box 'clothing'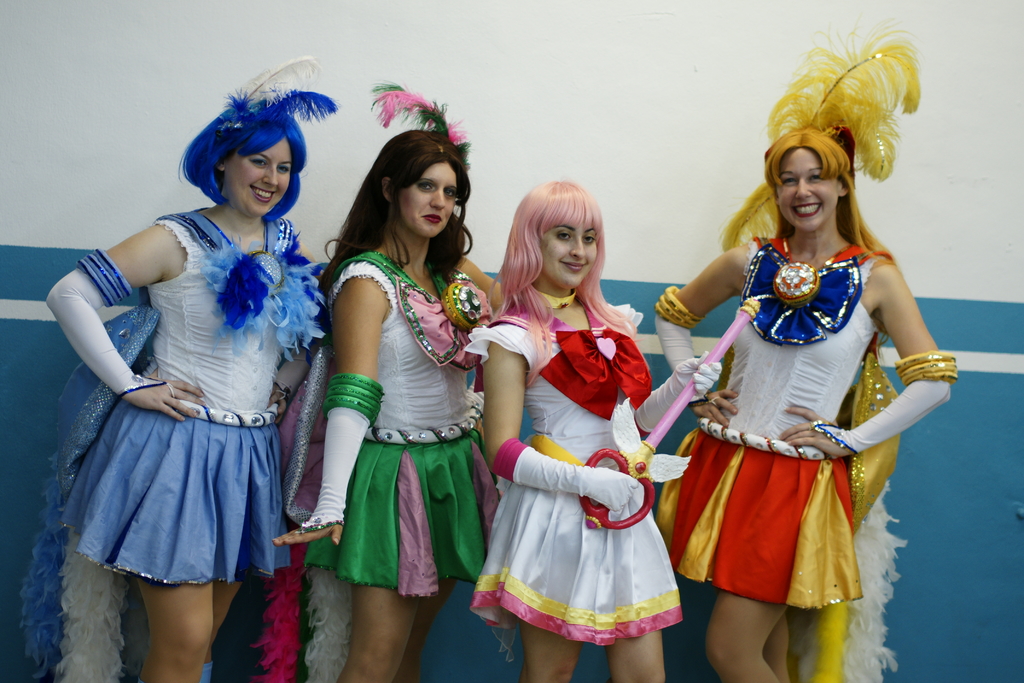
rect(650, 236, 950, 682)
